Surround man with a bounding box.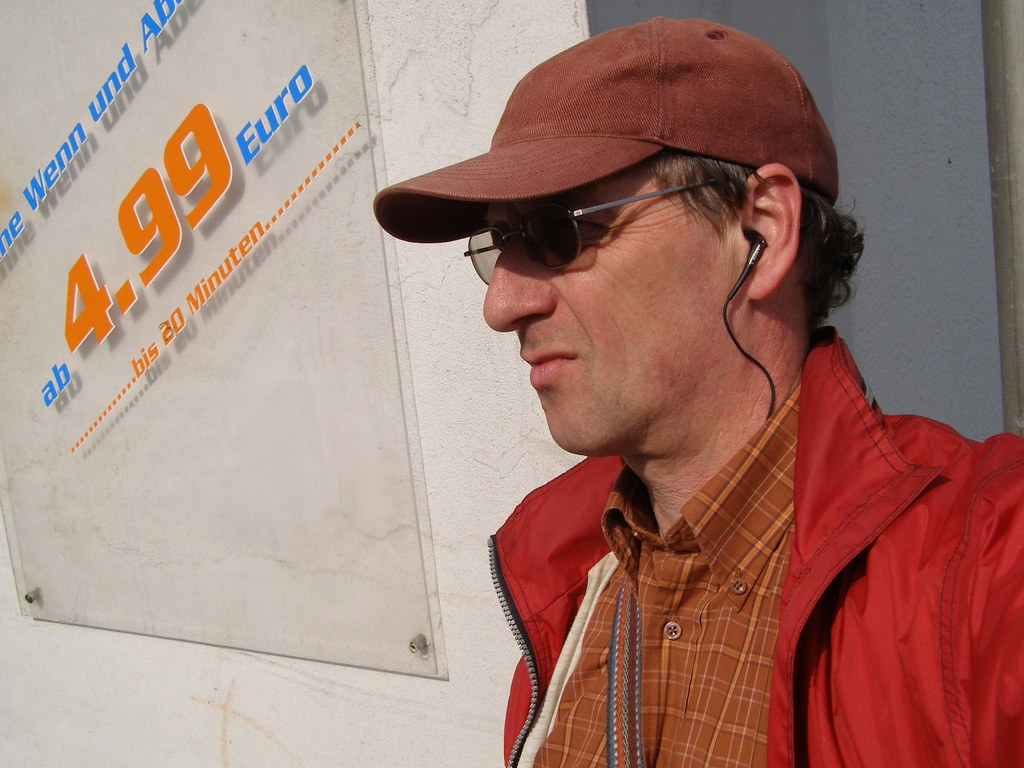
box=[327, 31, 1000, 742].
